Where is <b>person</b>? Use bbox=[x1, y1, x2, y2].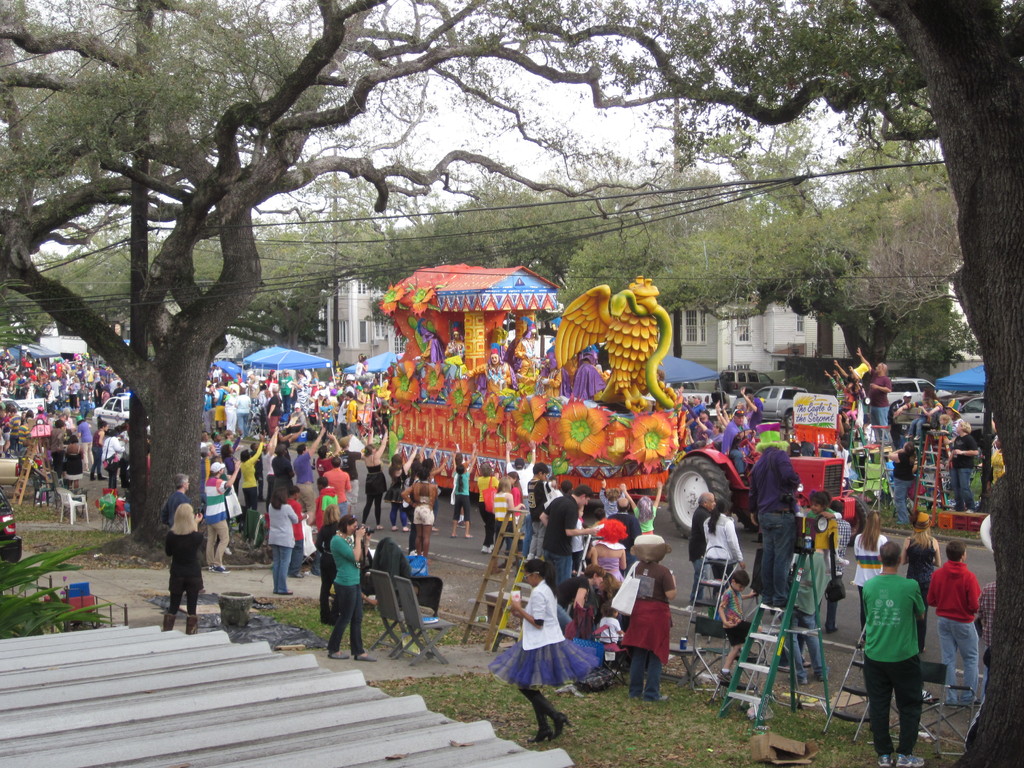
bbox=[92, 421, 112, 478].
